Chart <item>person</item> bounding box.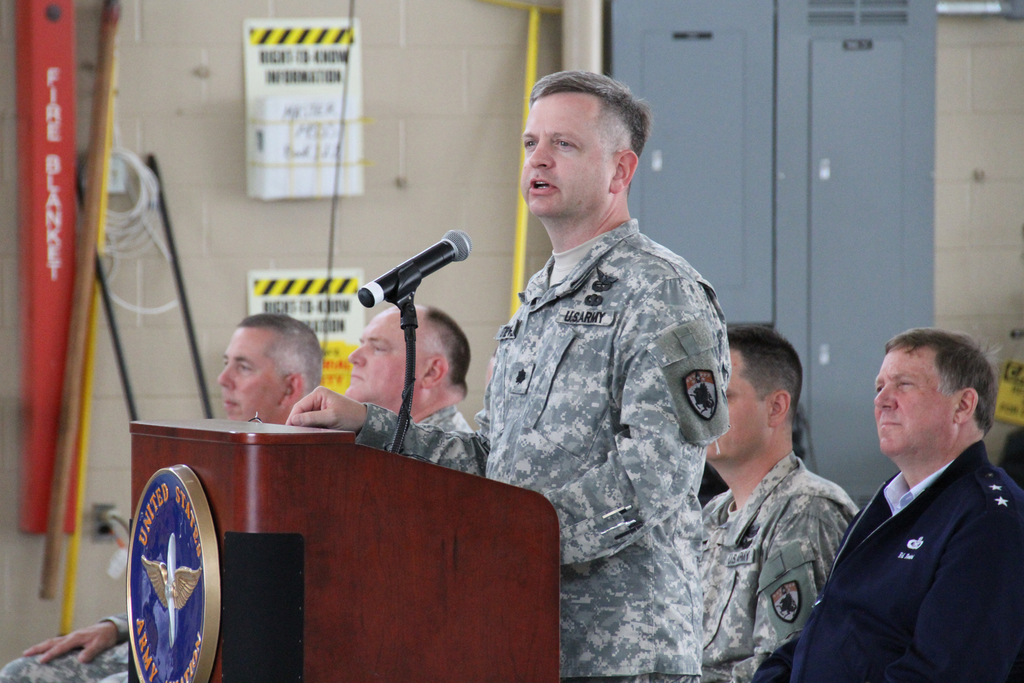
Charted: bbox=(285, 85, 722, 682).
